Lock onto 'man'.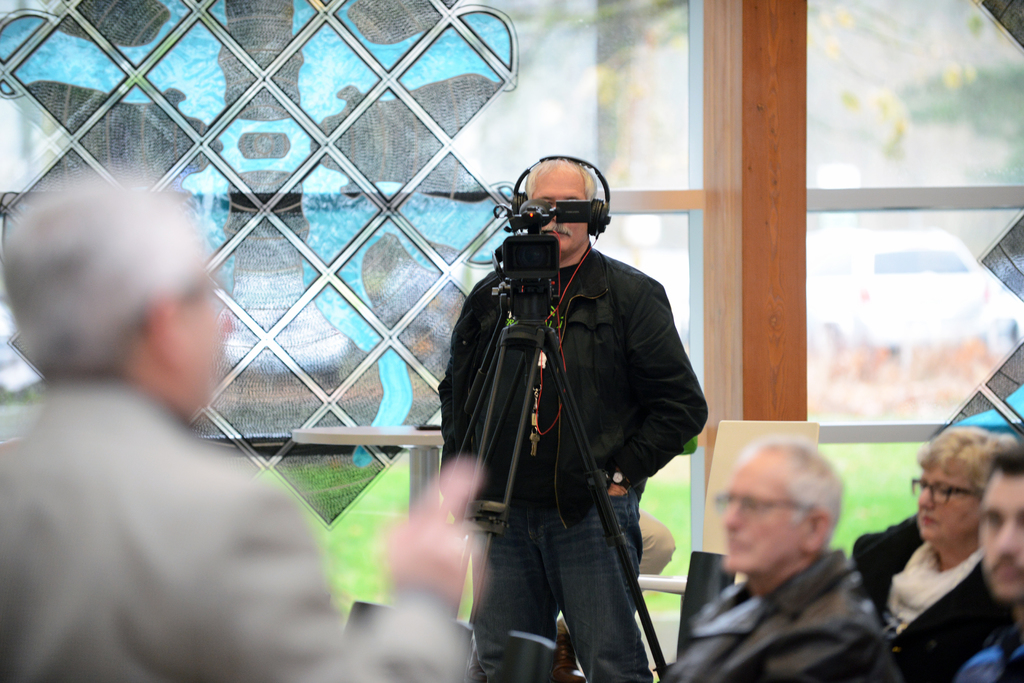
Locked: x1=659 y1=437 x2=907 y2=682.
